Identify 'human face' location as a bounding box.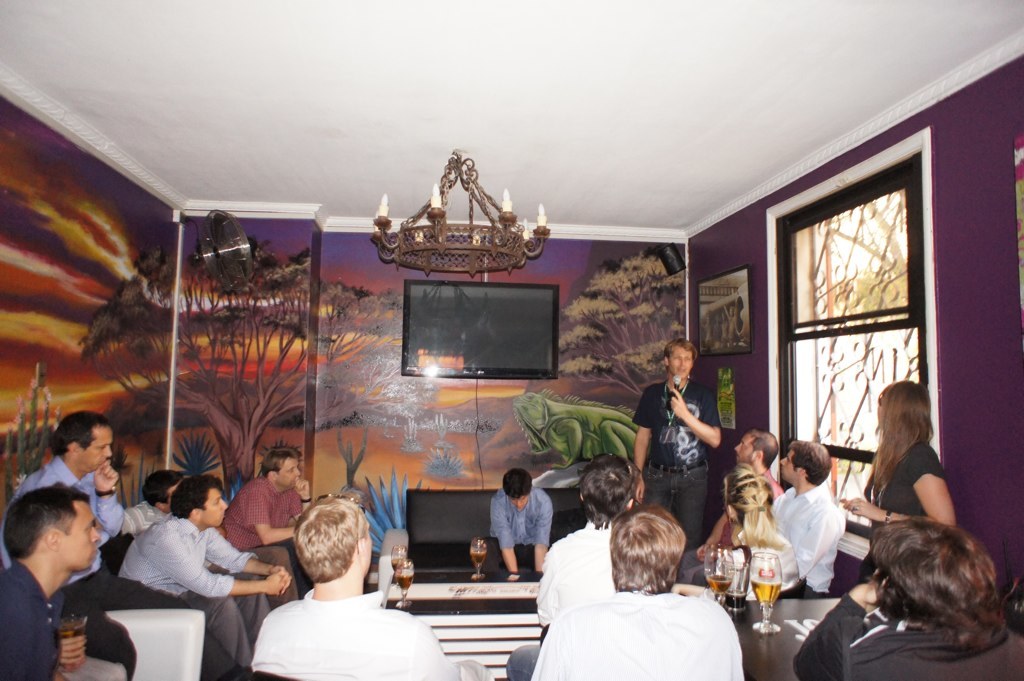
left=731, top=433, right=754, bottom=462.
